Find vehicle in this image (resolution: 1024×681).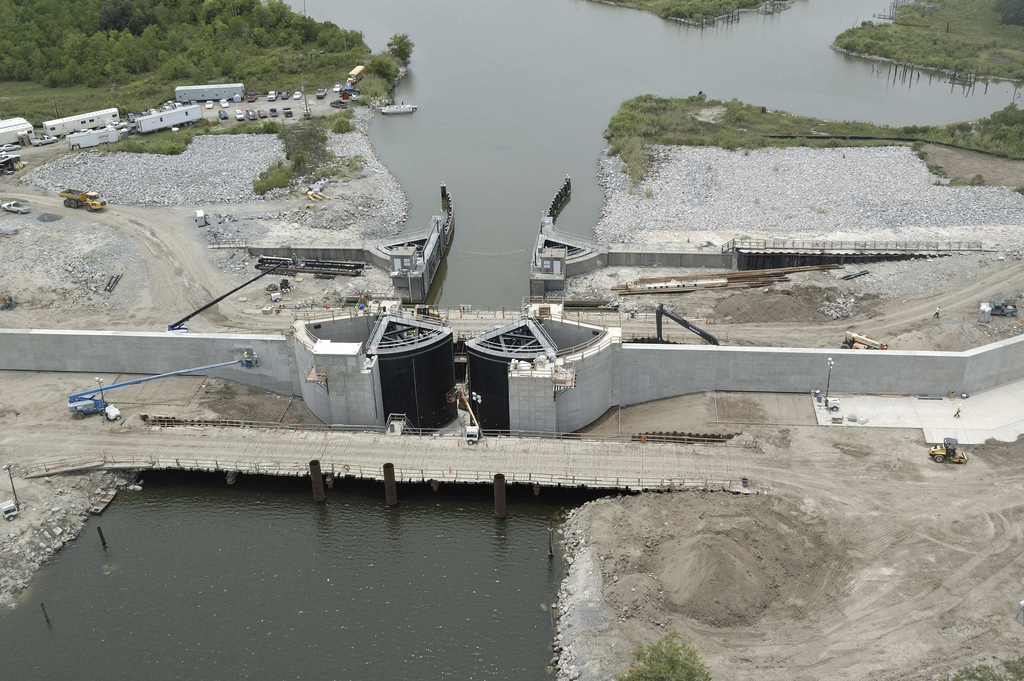
<bbox>110, 121, 128, 128</bbox>.
